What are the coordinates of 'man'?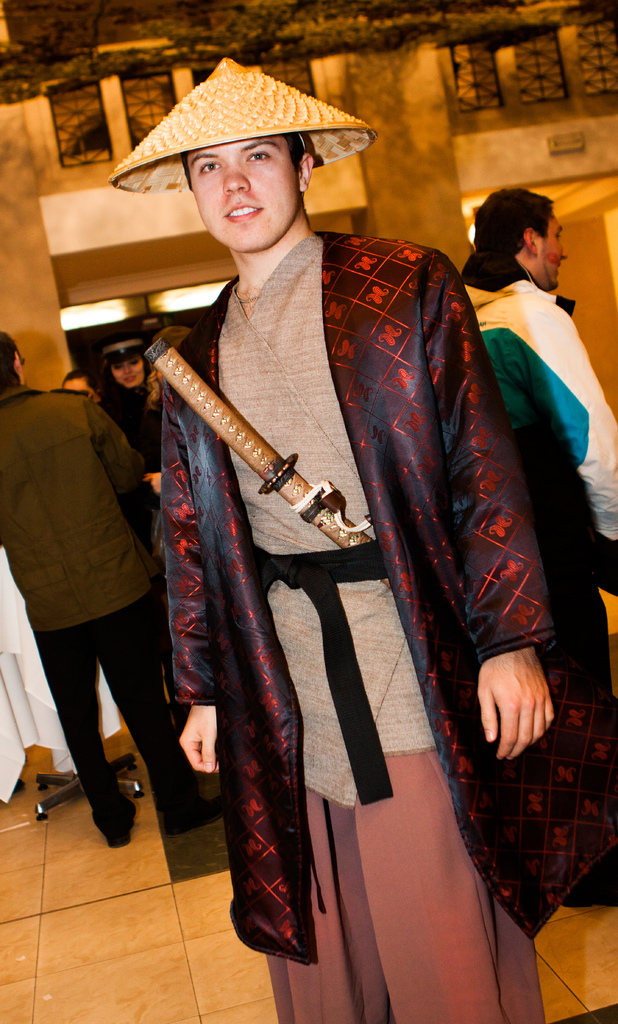
(x1=10, y1=309, x2=184, y2=854).
